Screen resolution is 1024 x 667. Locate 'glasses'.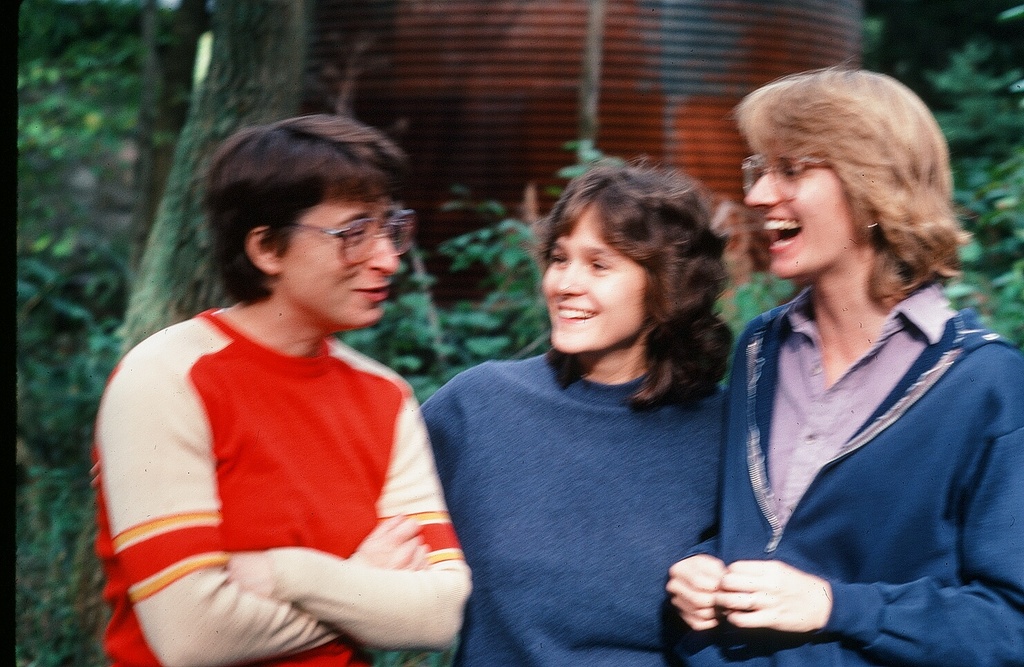
locate(735, 154, 824, 202).
